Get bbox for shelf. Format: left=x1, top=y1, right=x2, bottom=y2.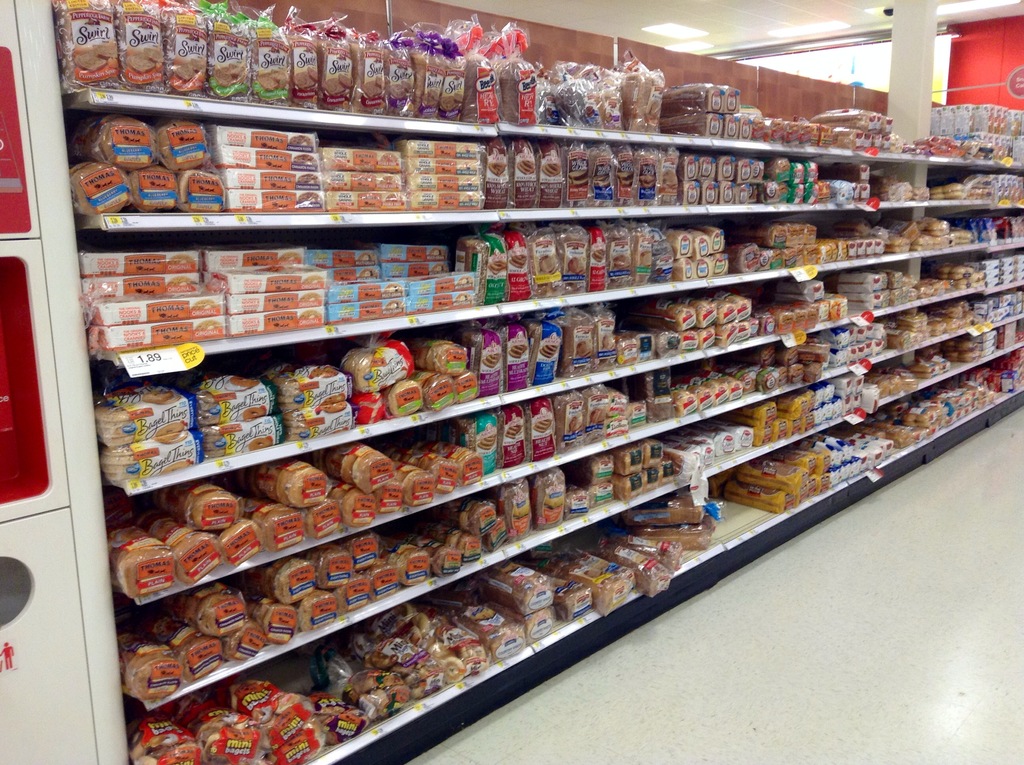
left=589, top=424, right=896, bottom=625.
